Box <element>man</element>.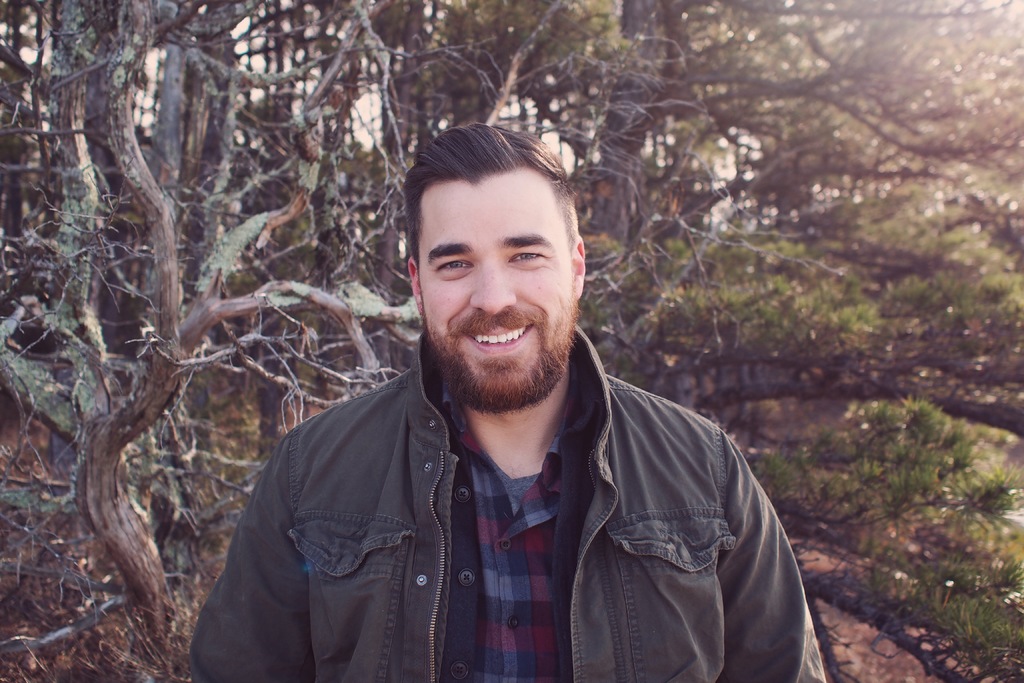
185:108:828:671.
